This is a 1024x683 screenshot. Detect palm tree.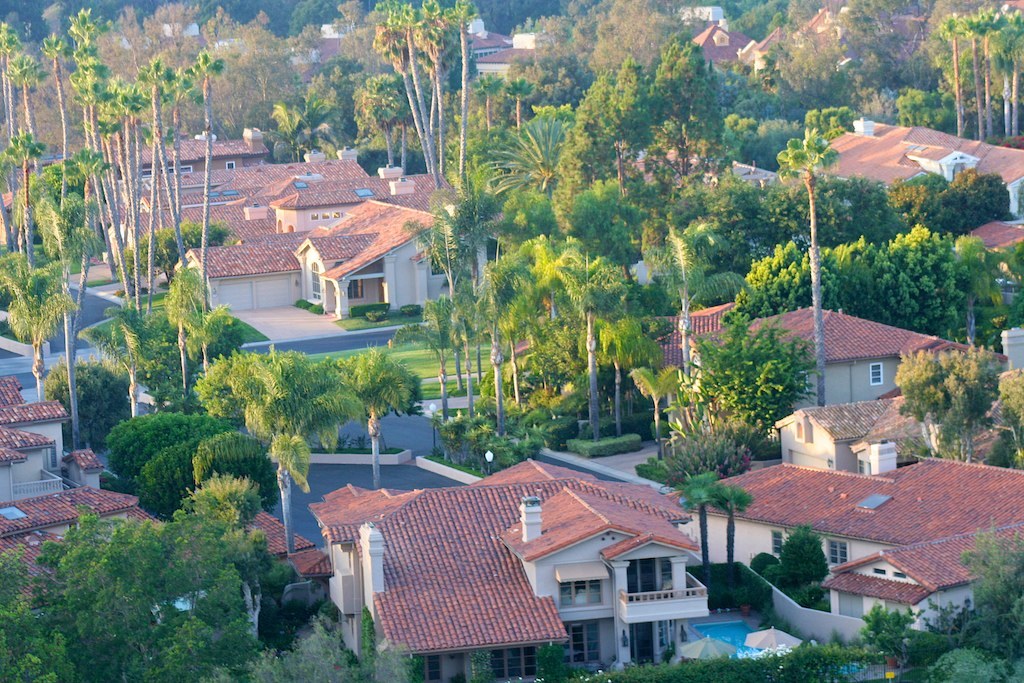
crop(656, 388, 728, 564).
